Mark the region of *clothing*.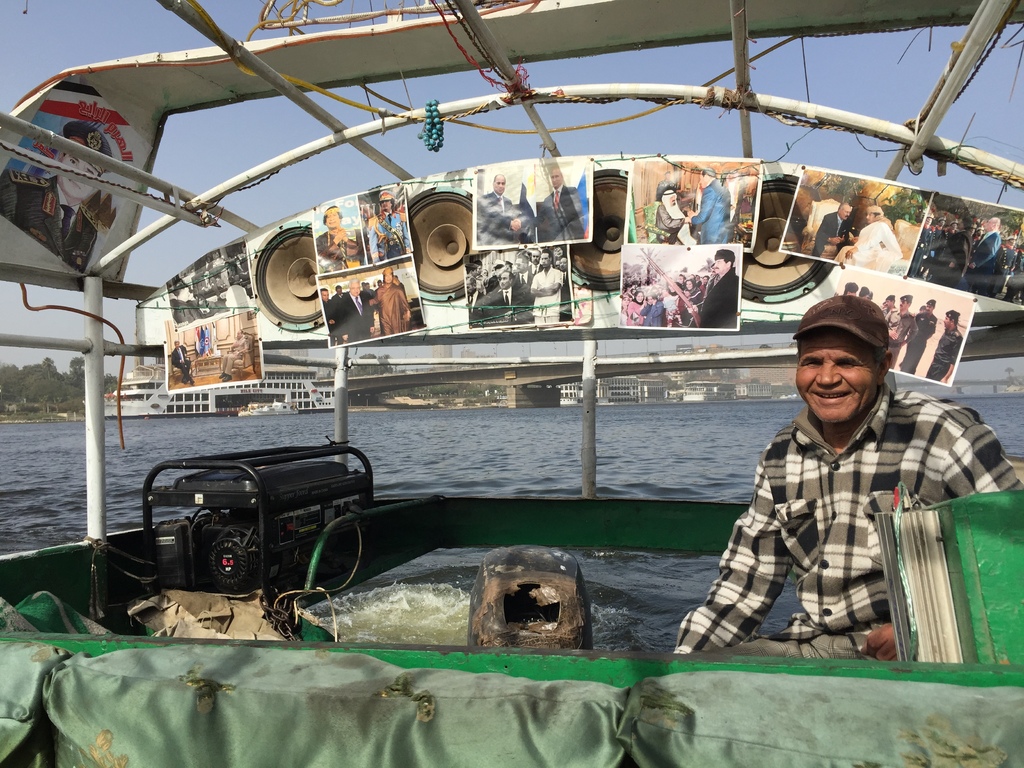
Region: (left=916, top=330, right=956, bottom=383).
